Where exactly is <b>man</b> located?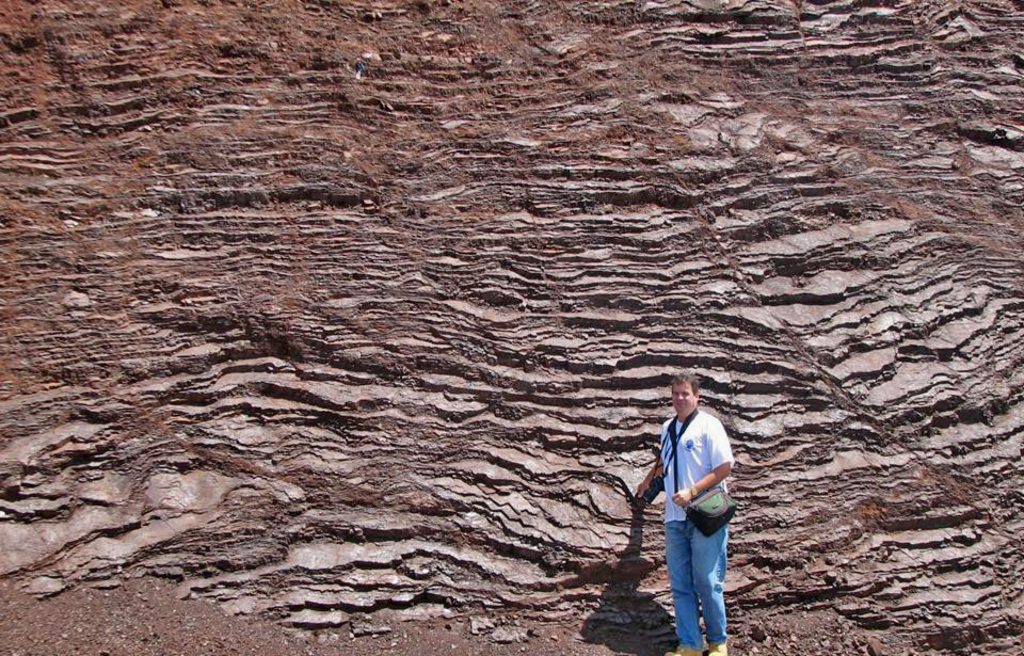
Its bounding box is bbox=[638, 366, 737, 655].
